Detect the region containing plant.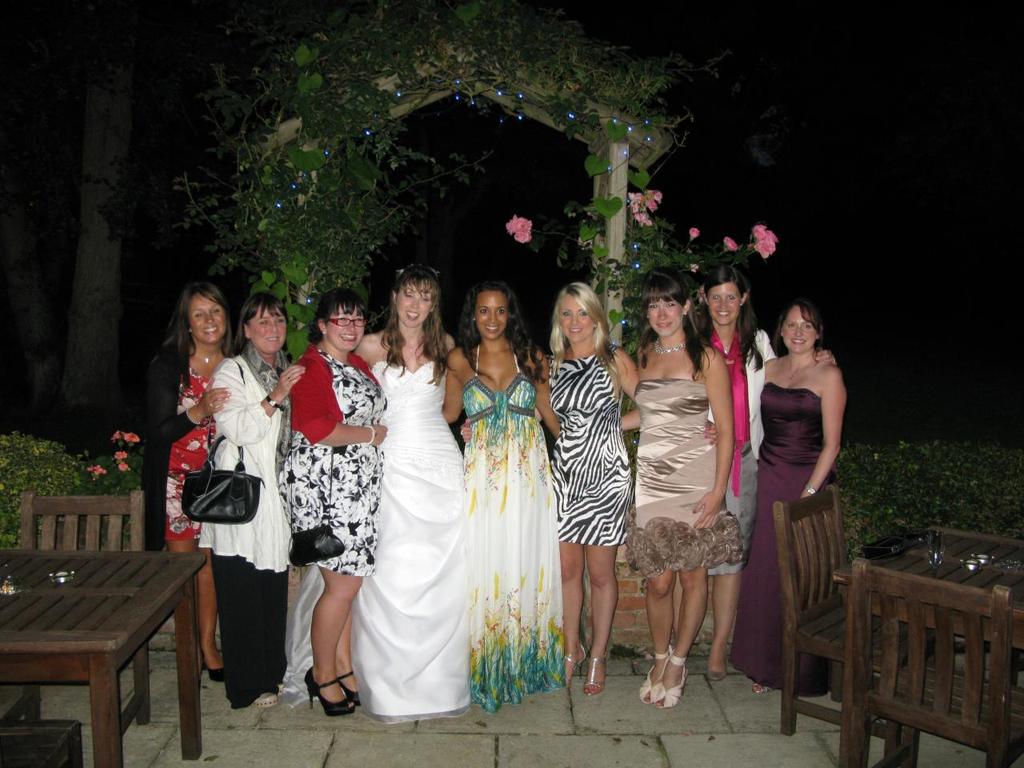
832 442 1023 558.
